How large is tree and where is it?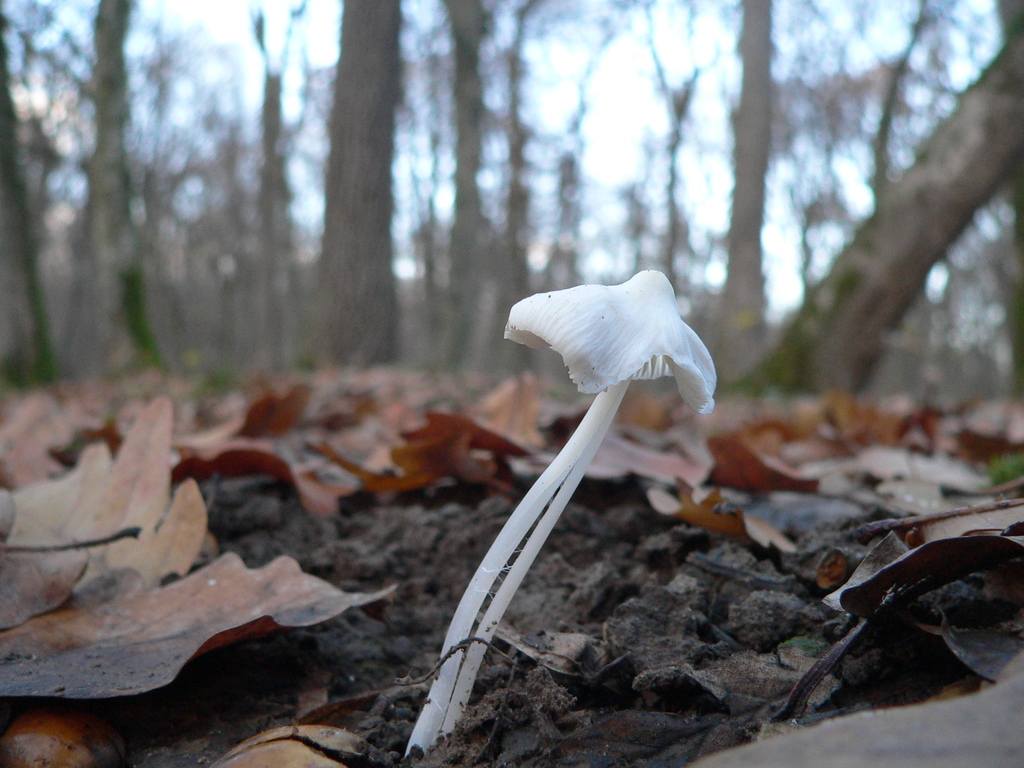
Bounding box: {"x1": 297, "y1": 0, "x2": 394, "y2": 364}.
